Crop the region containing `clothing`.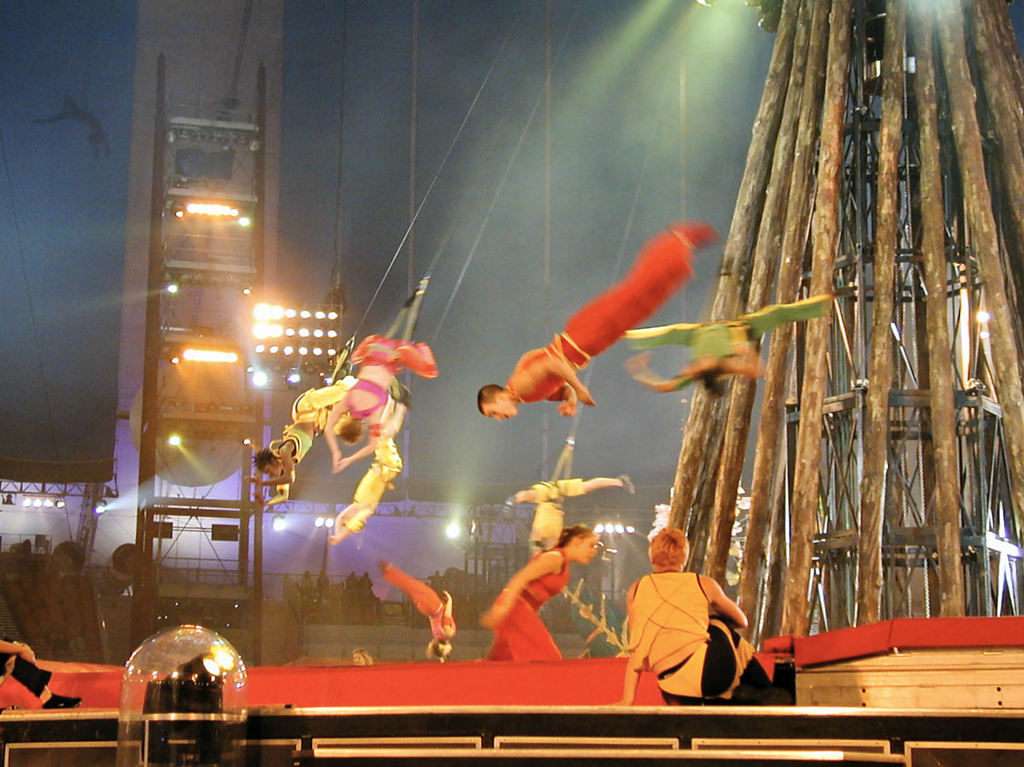
Crop region: {"left": 526, "top": 475, "right": 581, "bottom": 550}.
